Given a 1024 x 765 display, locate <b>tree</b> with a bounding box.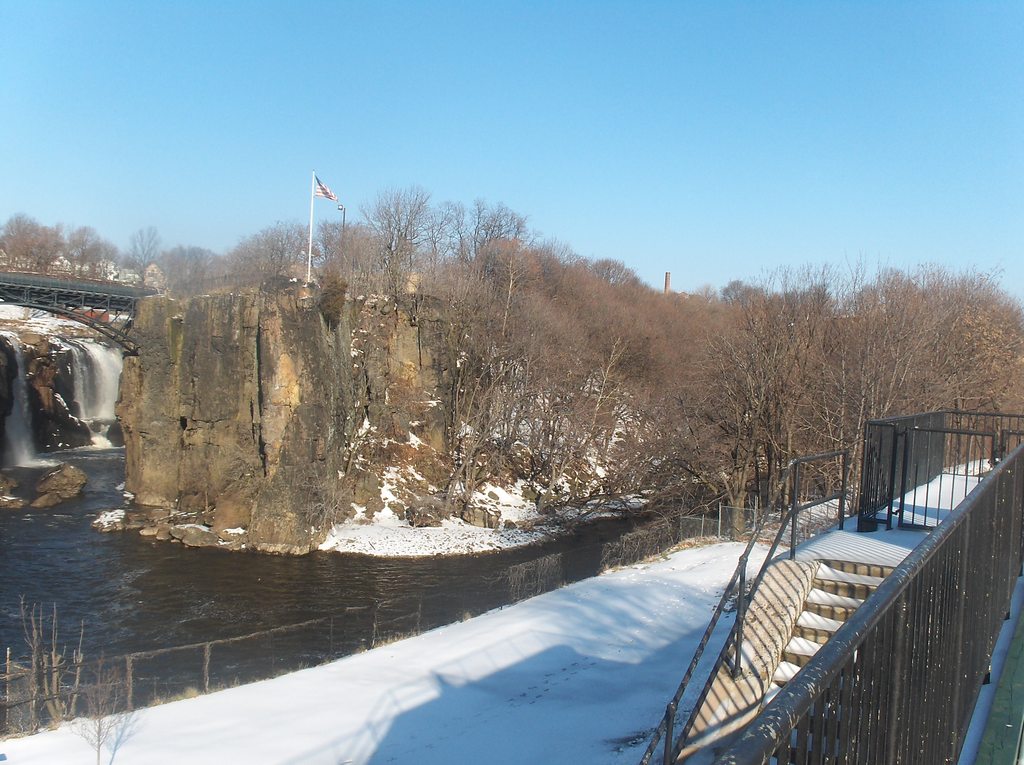
Located: Rect(121, 221, 162, 280).
